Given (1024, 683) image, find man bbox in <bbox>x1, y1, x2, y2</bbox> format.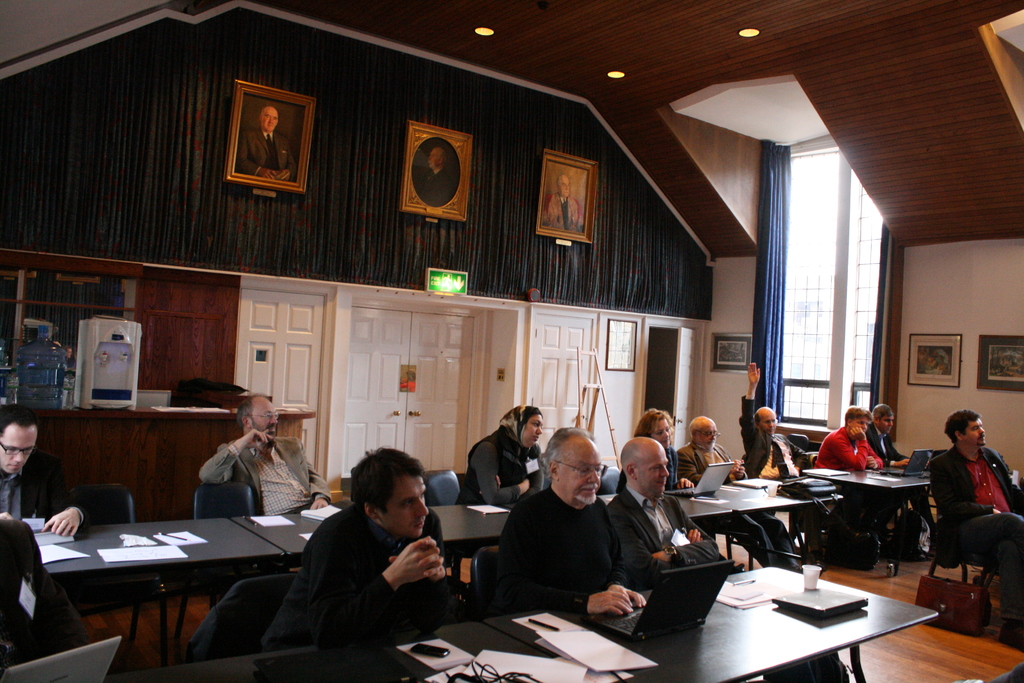
<bbox>261, 447, 462, 650</bbox>.
